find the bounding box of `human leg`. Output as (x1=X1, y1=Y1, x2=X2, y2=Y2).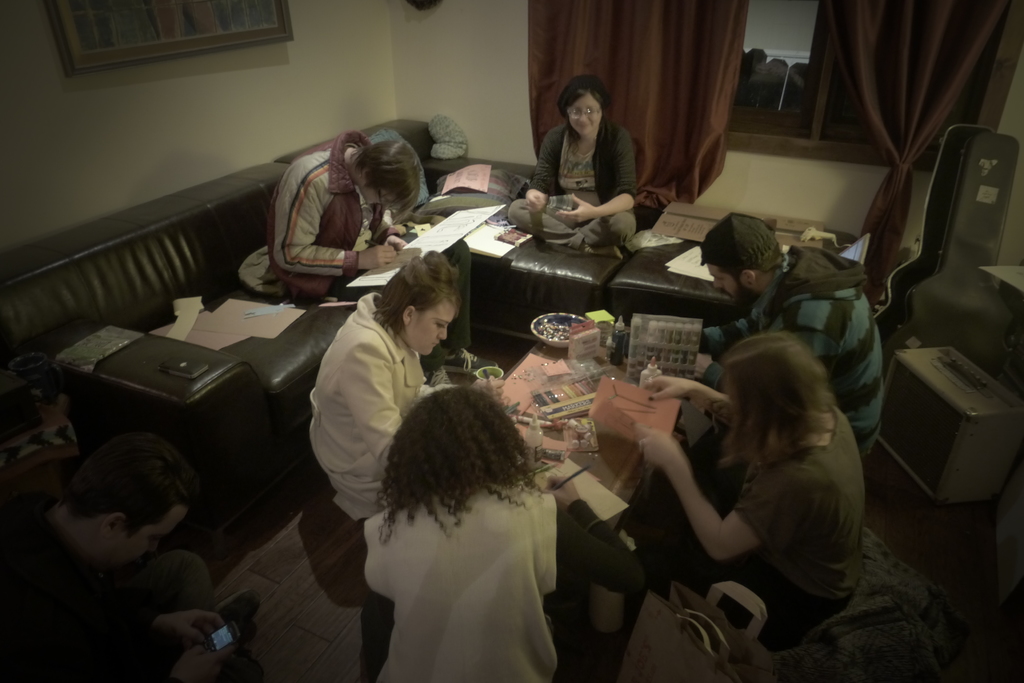
(x1=564, y1=206, x2=628, y2=255).
